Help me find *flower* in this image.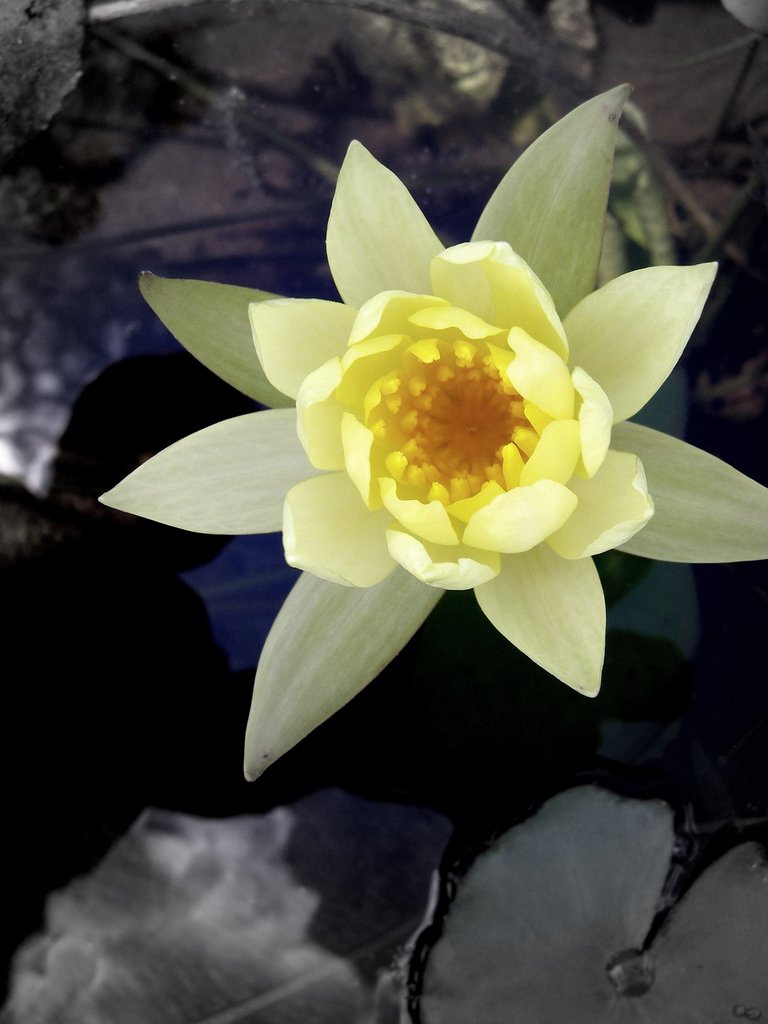
Found it: pyautogui.locateOnScreen(157, 118, 705, 753).
